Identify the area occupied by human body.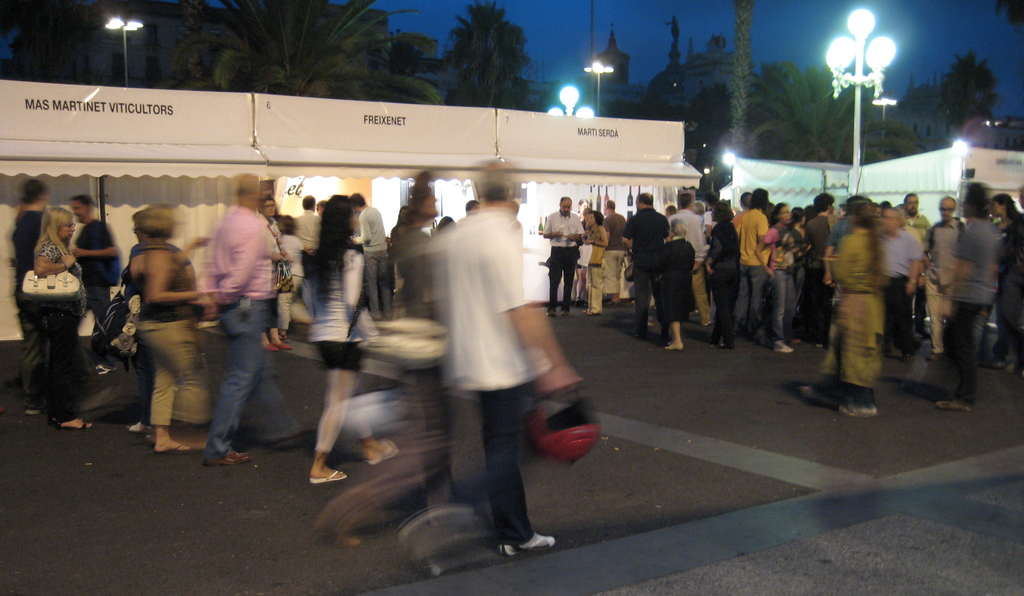
Area: x1=81, y1=227, x2=125, y2=377.
